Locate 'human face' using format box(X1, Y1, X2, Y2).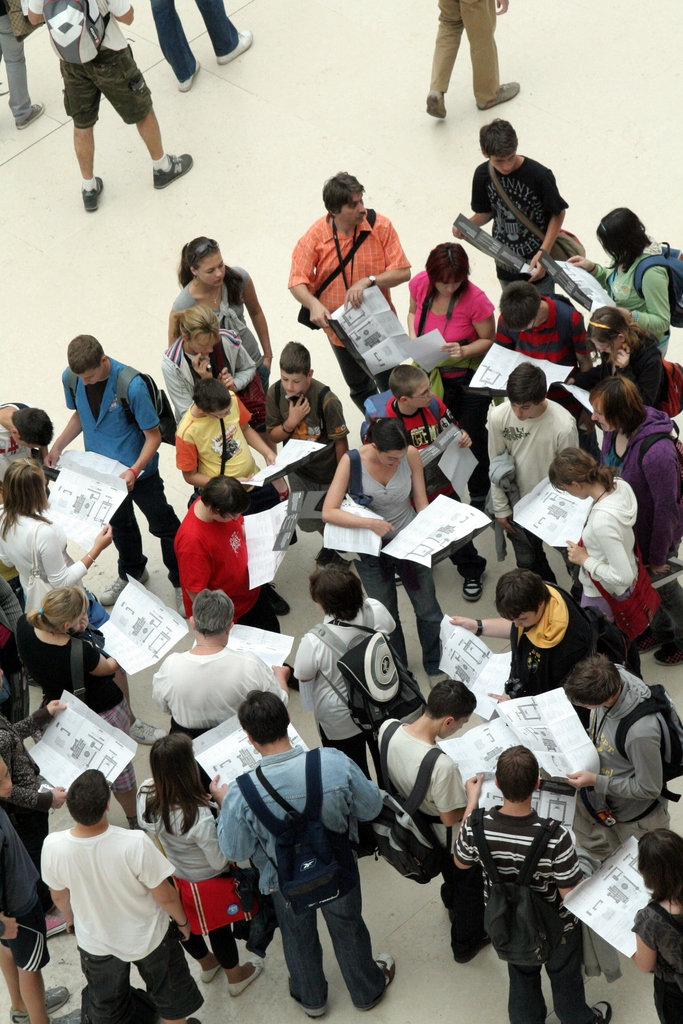
box(188, 333, 213, 360).
